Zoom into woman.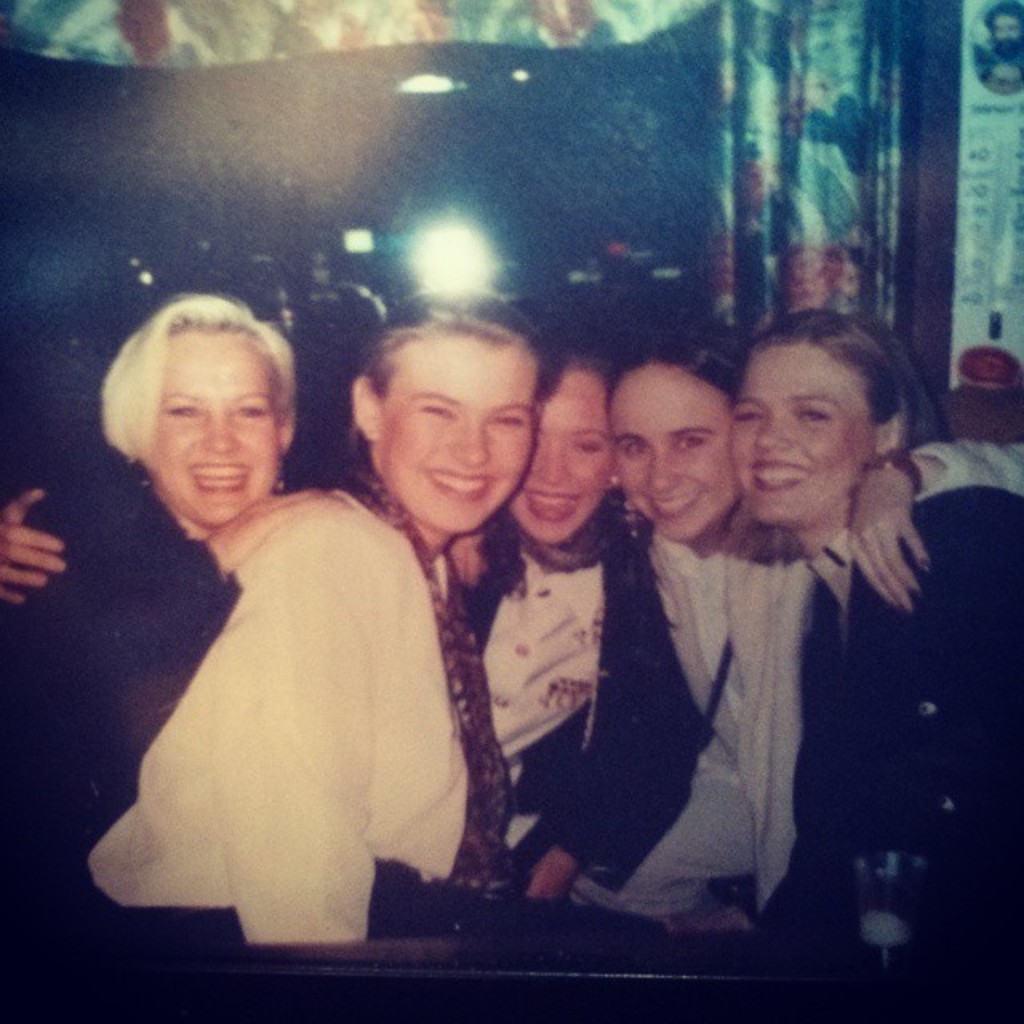
Zoom target: pyautogui.locateOnScreen(459, 357, 653, 918).
